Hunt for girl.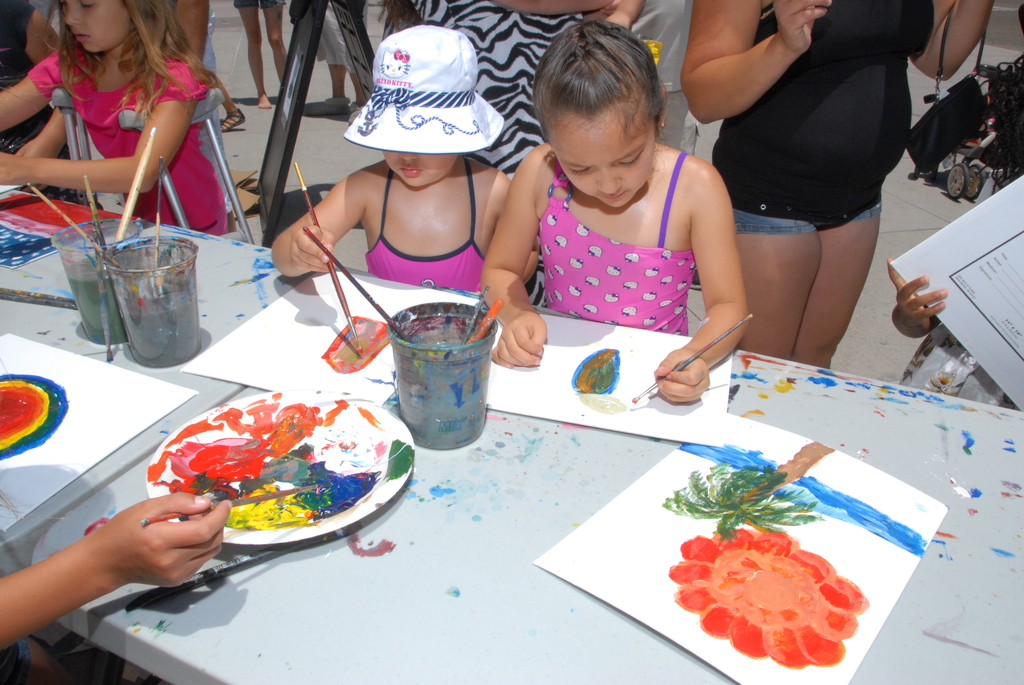
Hunted down at box=[478, 24, 749, 400].
